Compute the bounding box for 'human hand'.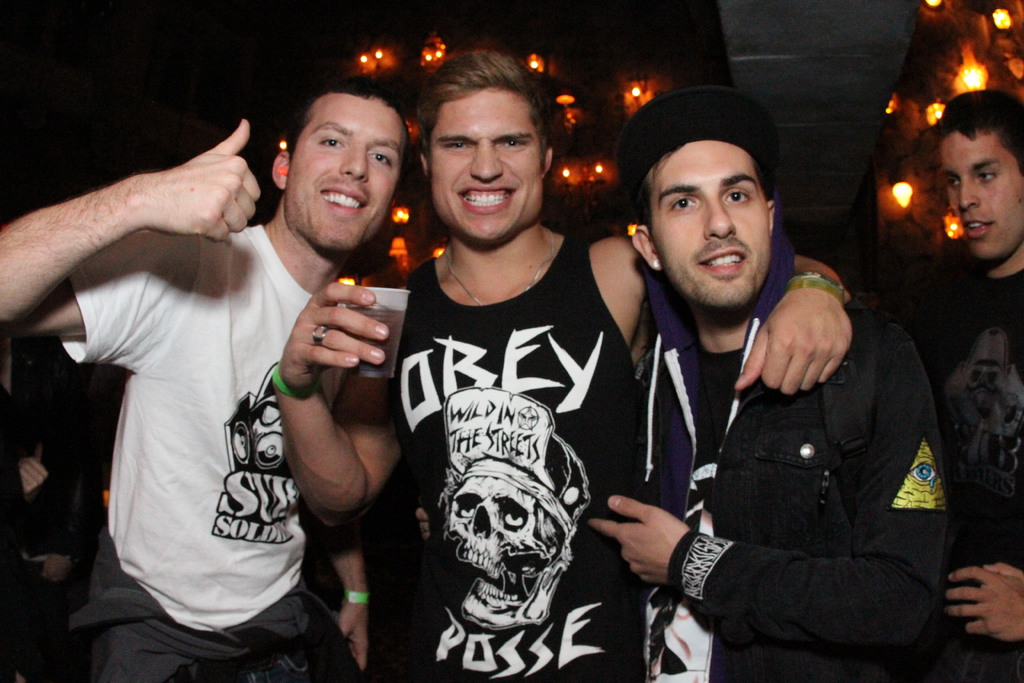
pyautogui.locateOnScreen(945, 561, 1023, 645).
